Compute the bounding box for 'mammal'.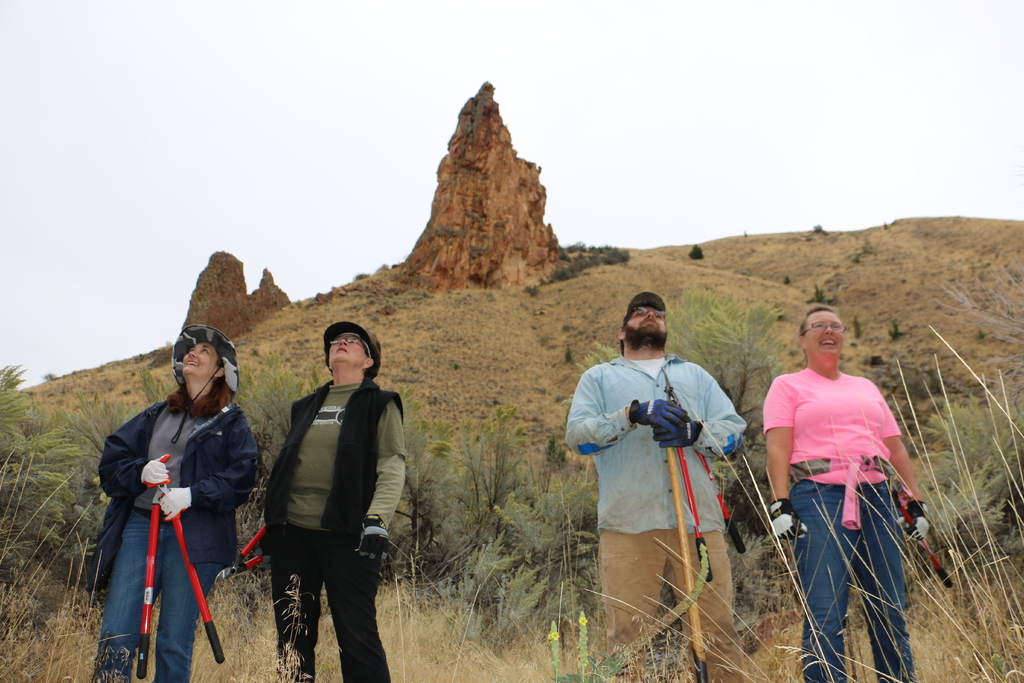
rect(572, 307, 744, 646).
